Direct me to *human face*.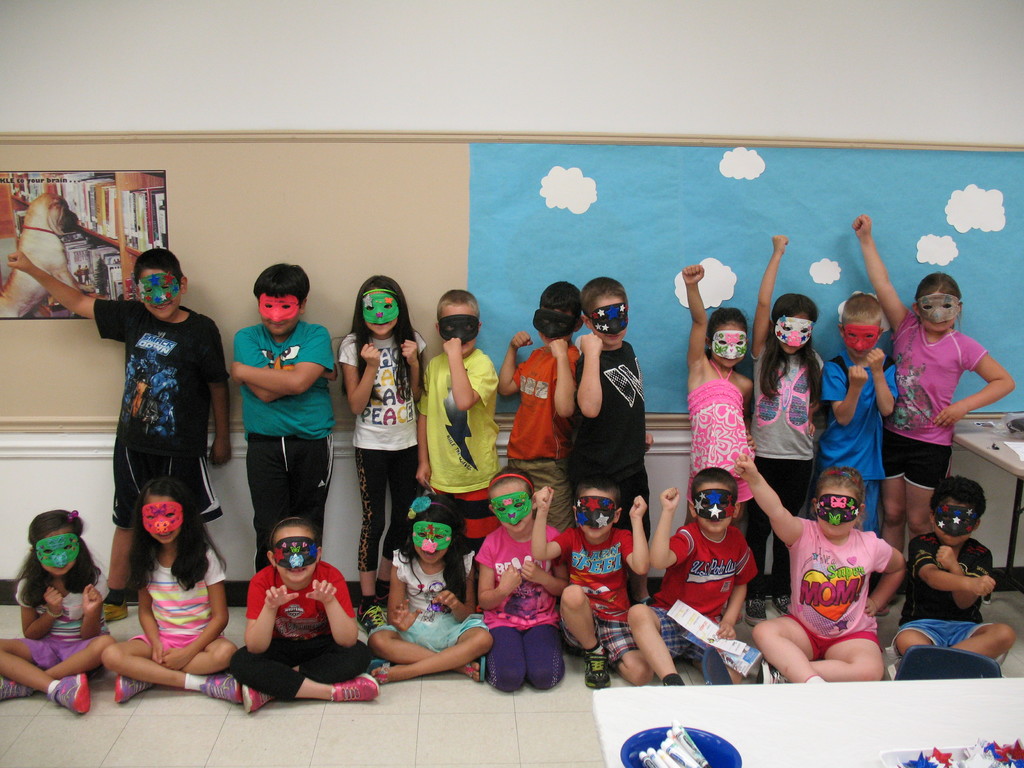
Direction: {"x1": 536, "y1": 306, "x2": 575, "y2": 343}.
